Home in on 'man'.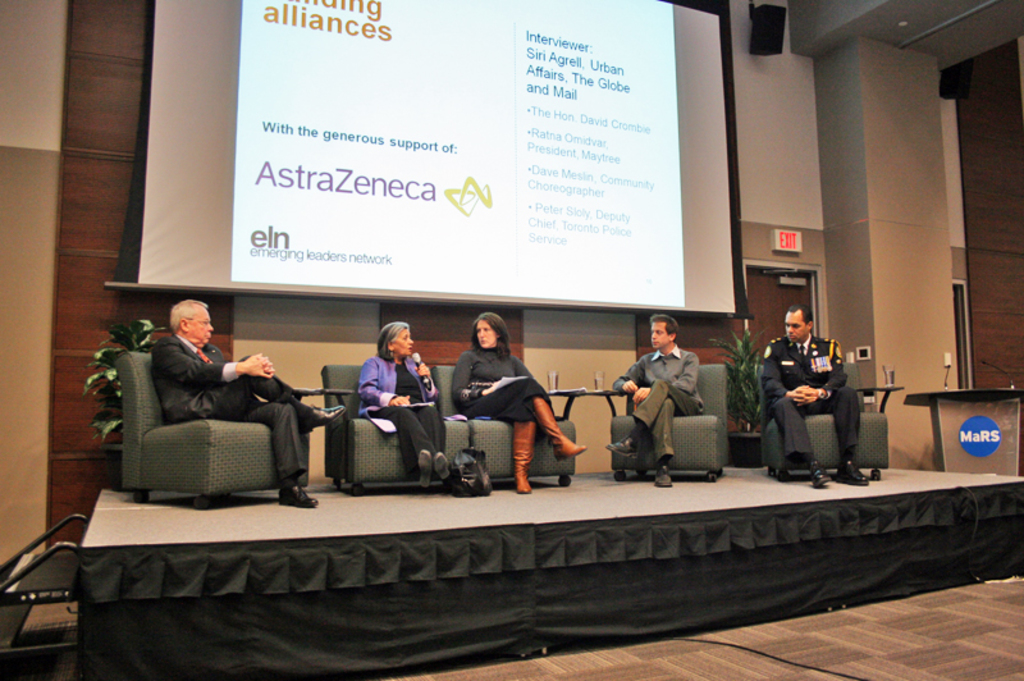
Homed in at box=[152, 298, 349, 506].
